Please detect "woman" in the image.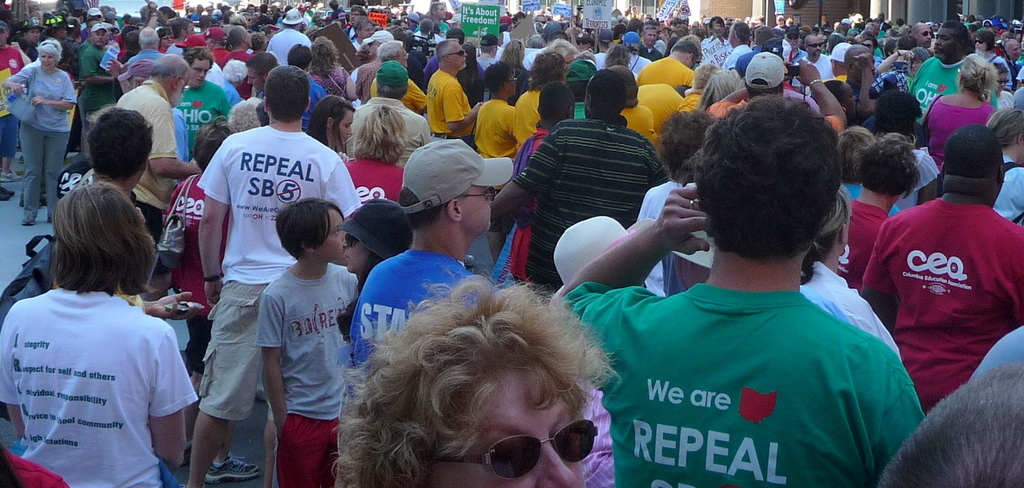
(308, 37, 358, 104).
